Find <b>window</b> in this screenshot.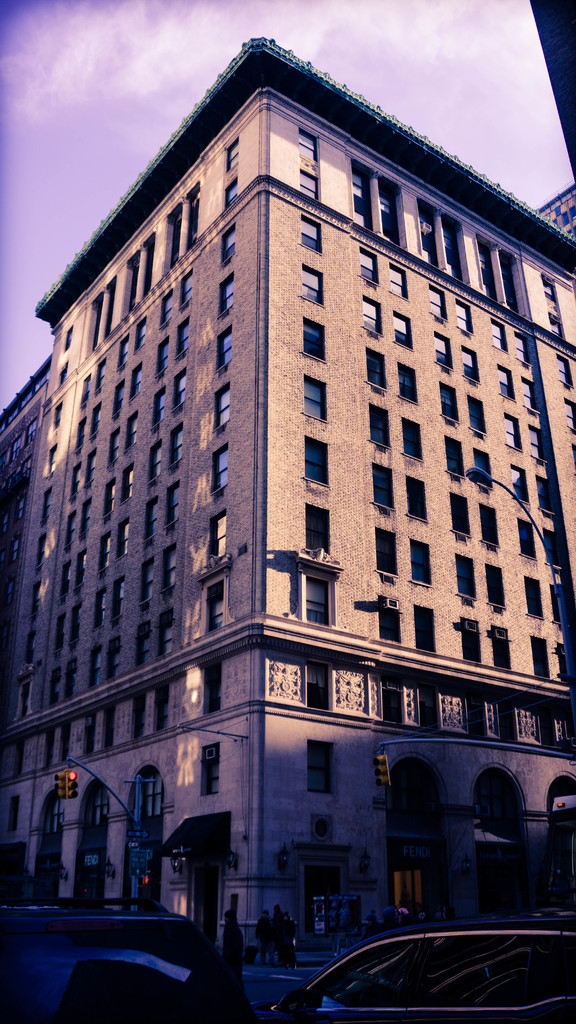
The bounding box for <b>window</b> is <box>167,543,179,591</box>.
